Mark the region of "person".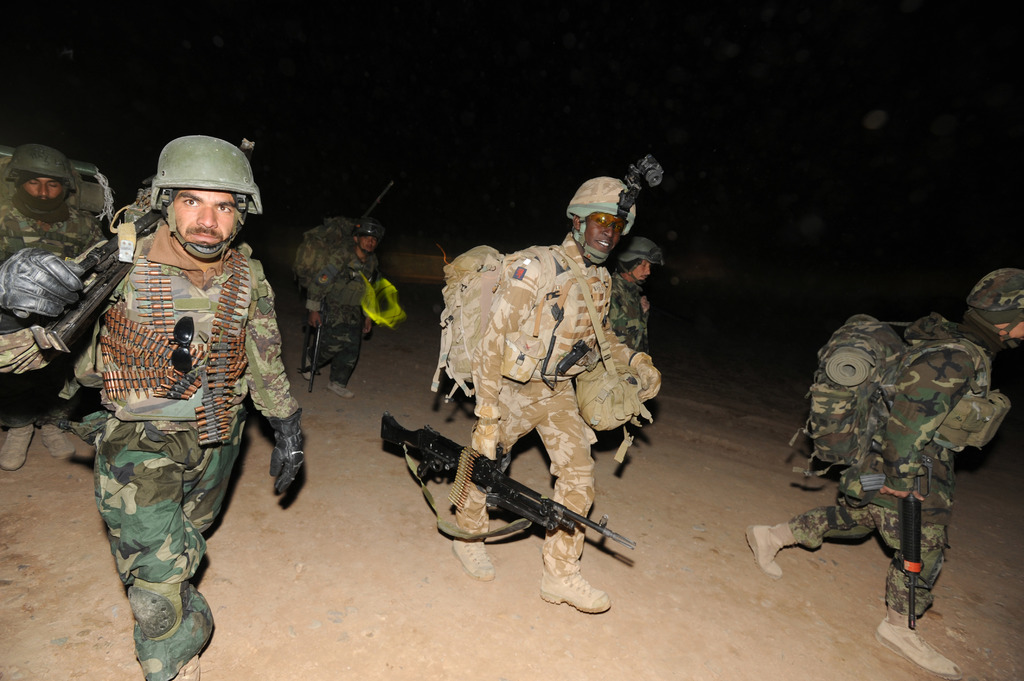
Region: {"x1": 0, "y1": 145, "x2": 113, "y2": 466}.
